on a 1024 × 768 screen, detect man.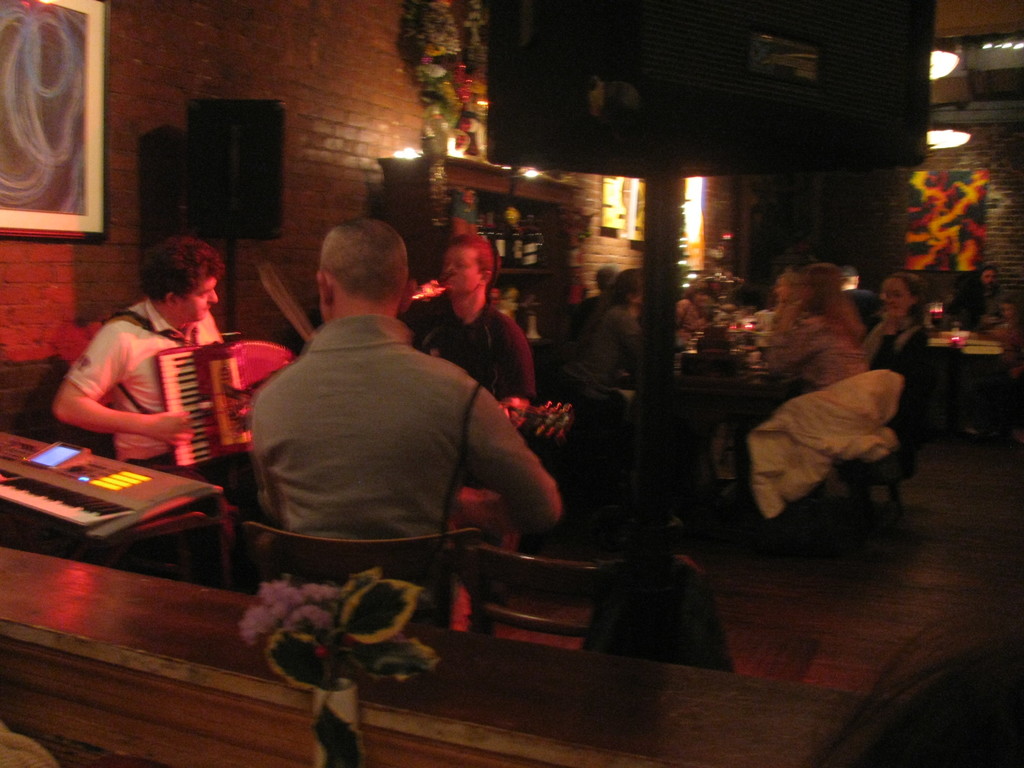
(56, 236, 243, 492).
